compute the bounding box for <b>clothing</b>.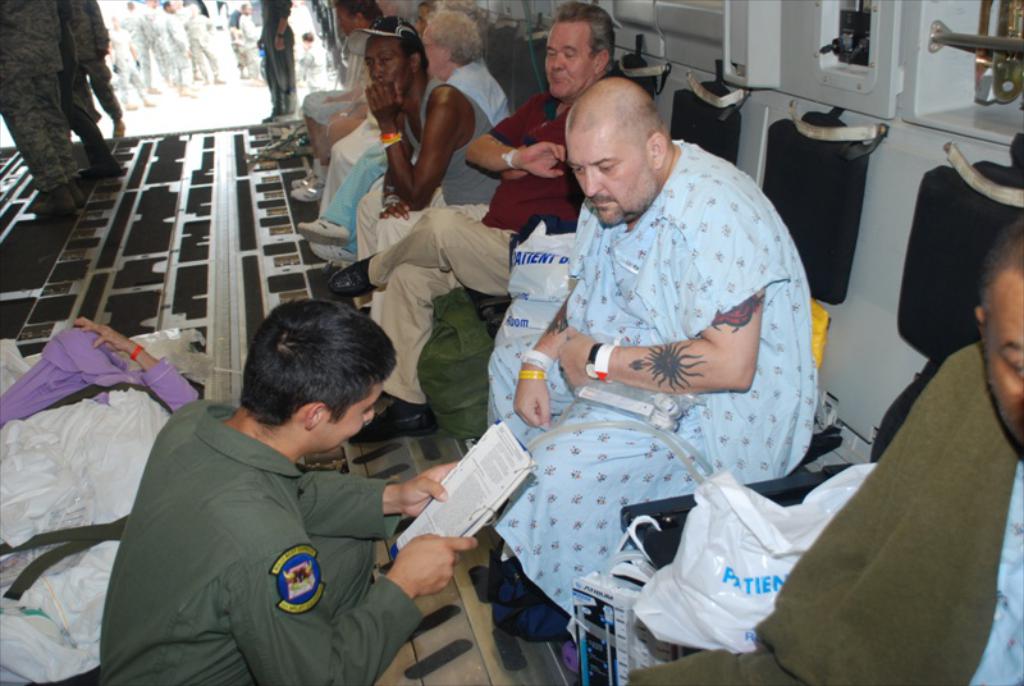
(123,15,155,83).
